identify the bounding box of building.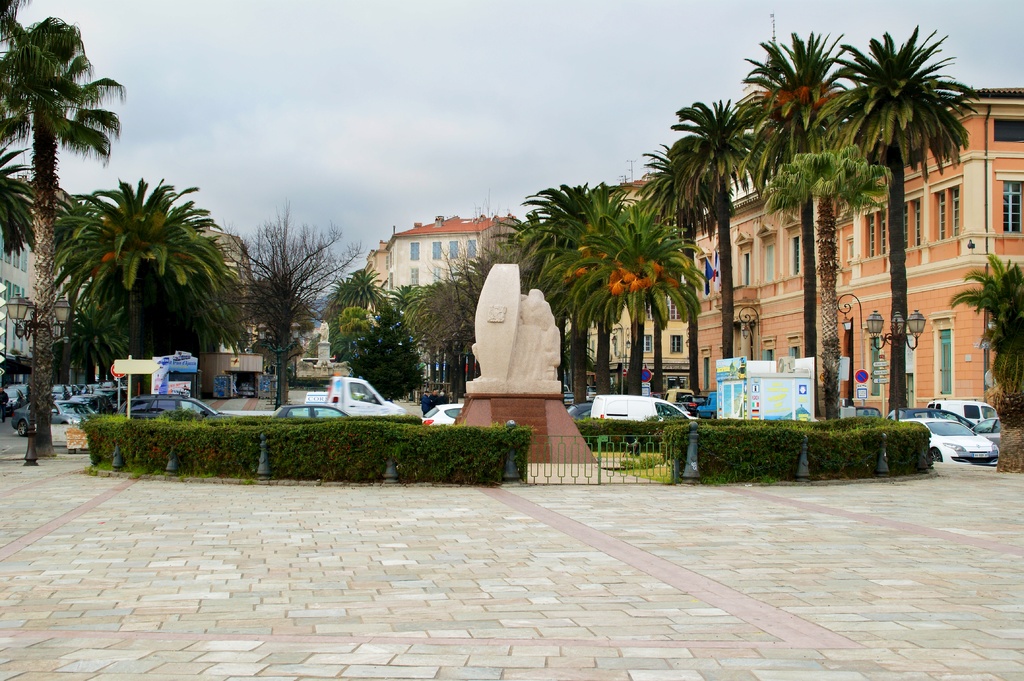
bbox(0, 232, 42, 359).
